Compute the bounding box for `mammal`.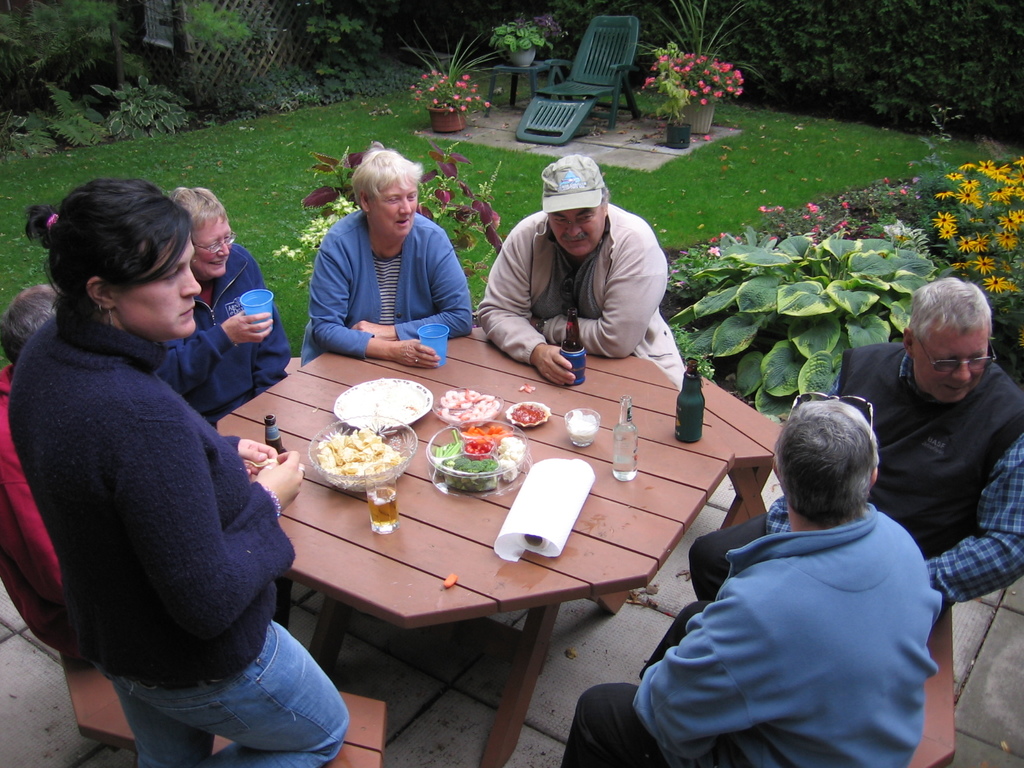
x1=558, y1=392, x2=943, y2=767.
